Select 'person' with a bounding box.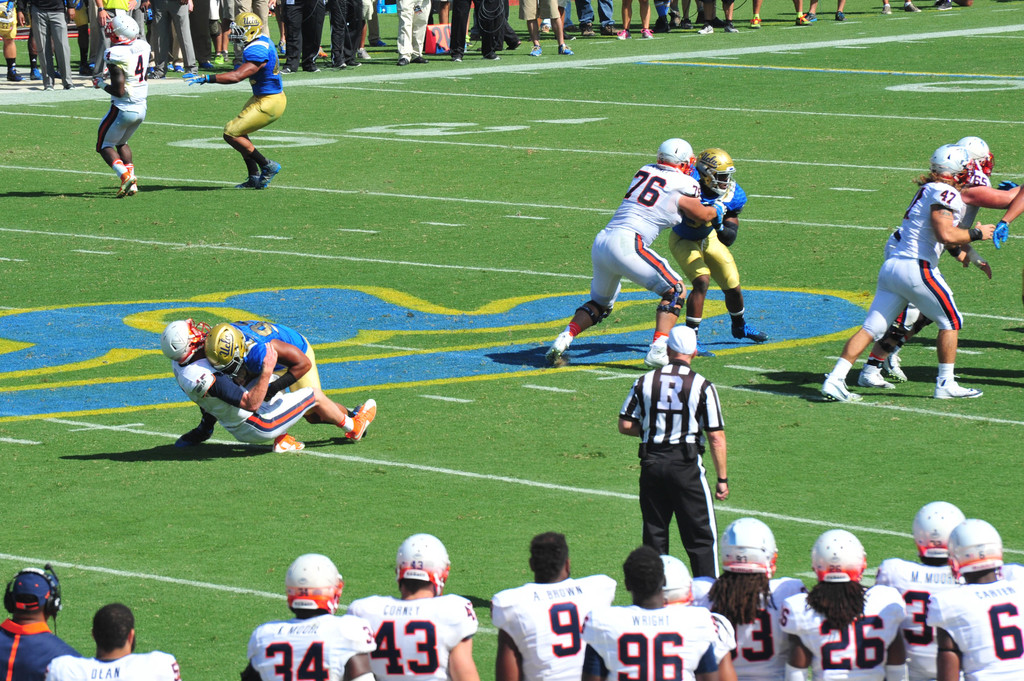
l=826, t=156, r=993, b=401.
